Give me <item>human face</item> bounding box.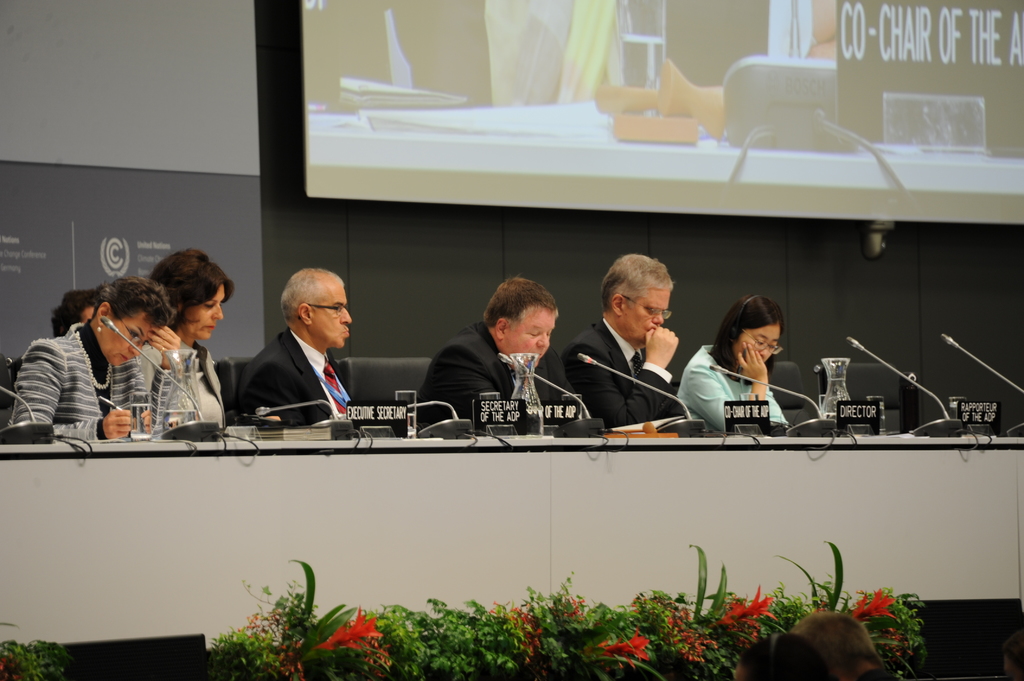
box=[311, 288, 353, 348].
